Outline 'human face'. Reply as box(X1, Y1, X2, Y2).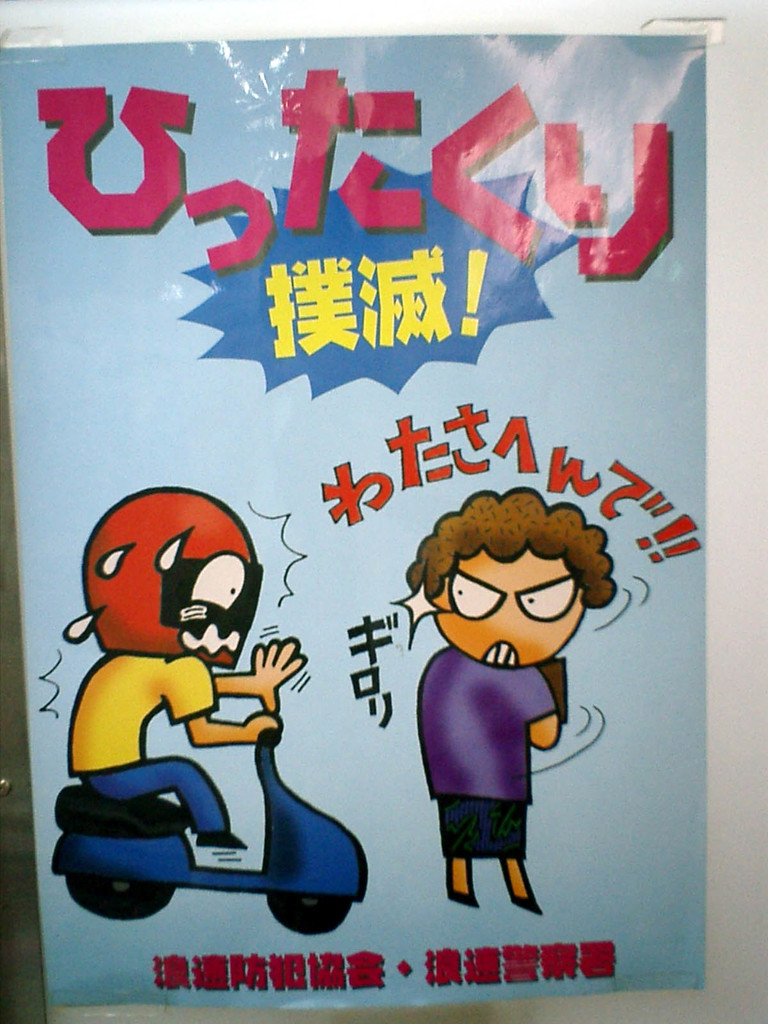
box(432, 545, 582, 664).
